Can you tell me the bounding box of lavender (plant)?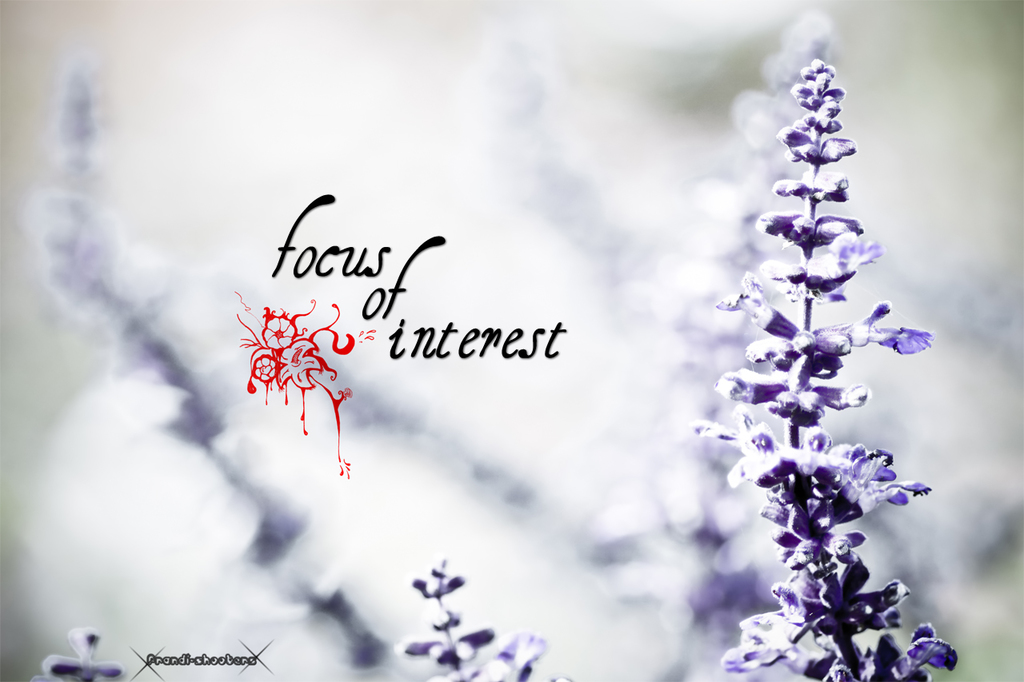
select_region(384, 557, 581, 681).
